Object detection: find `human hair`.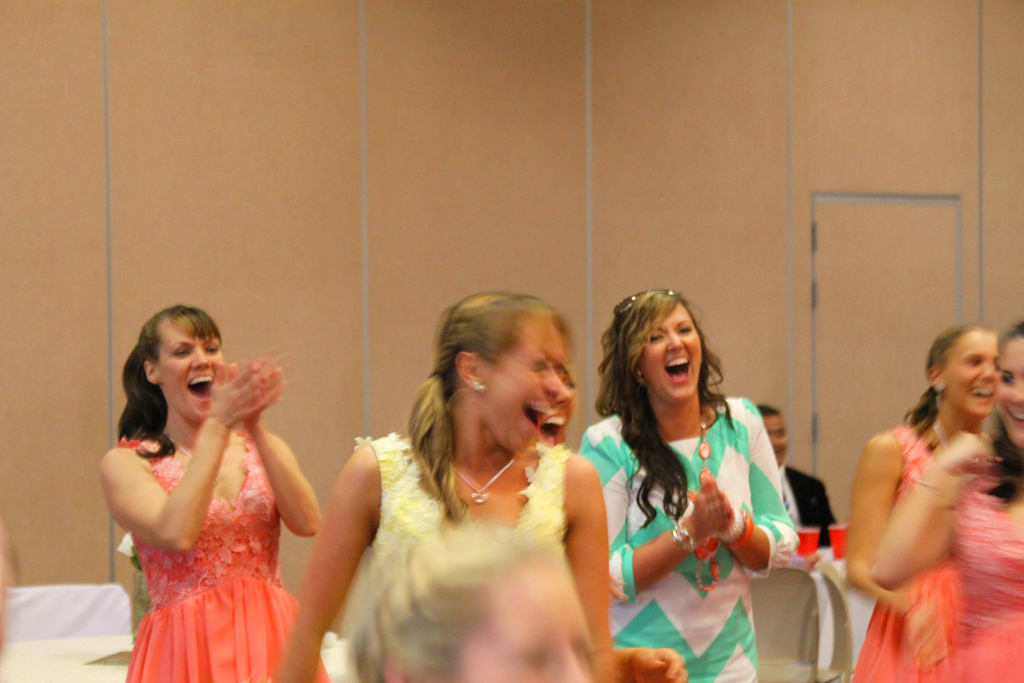
593/283/735/530.
